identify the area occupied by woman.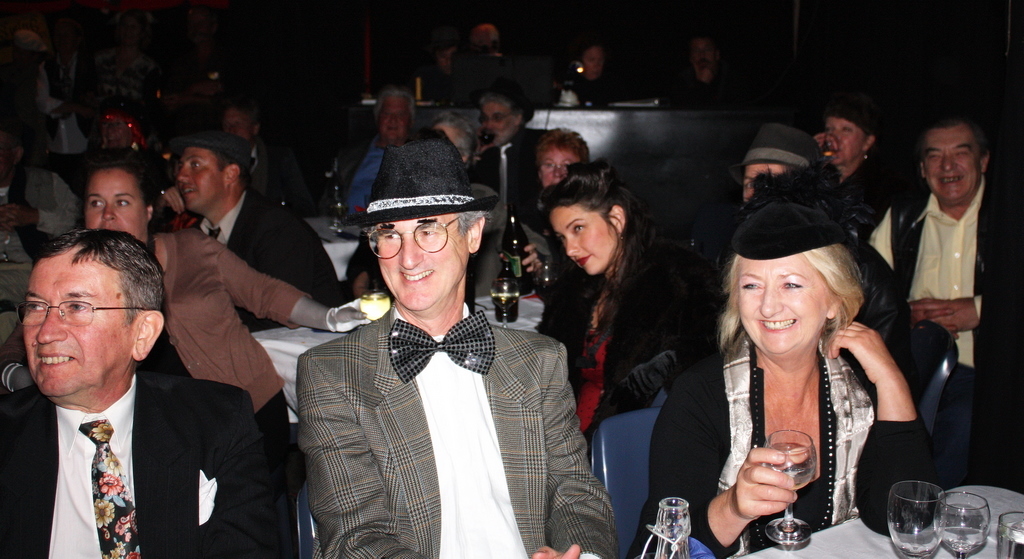
Area: bbox(85, 154, 373, 455).
